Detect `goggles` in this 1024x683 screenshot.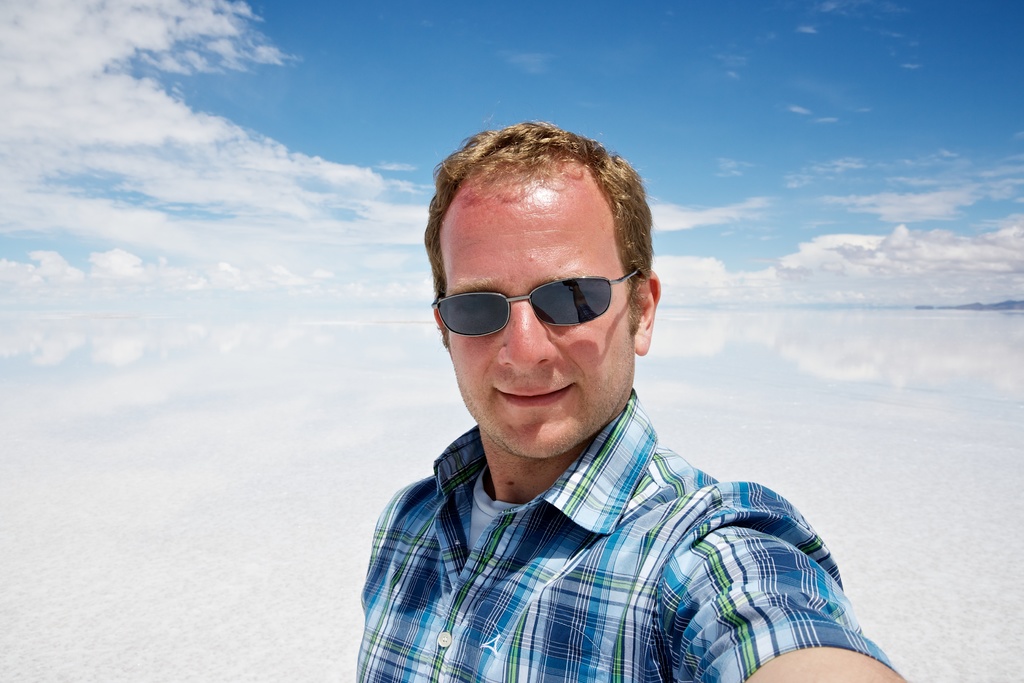
Detection: [x1=427, y1=267, x2=638, y2=337].
